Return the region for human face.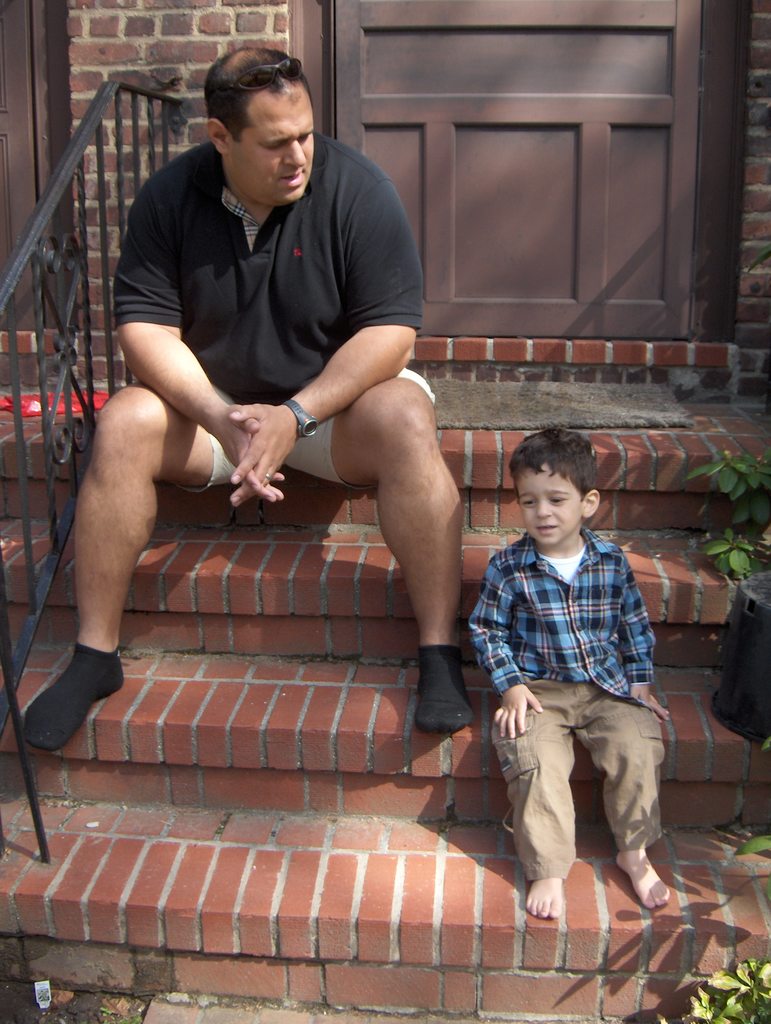
bbox=[231, 85, 317, 207].
